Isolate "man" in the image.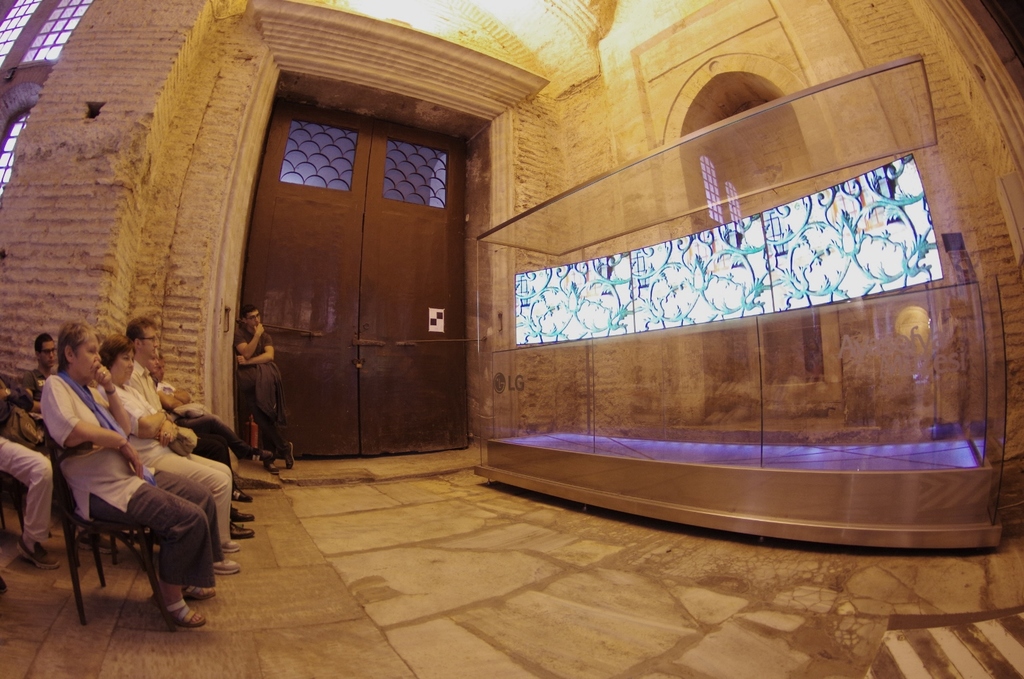
Isolated region: (152, 353, 278, 469).
